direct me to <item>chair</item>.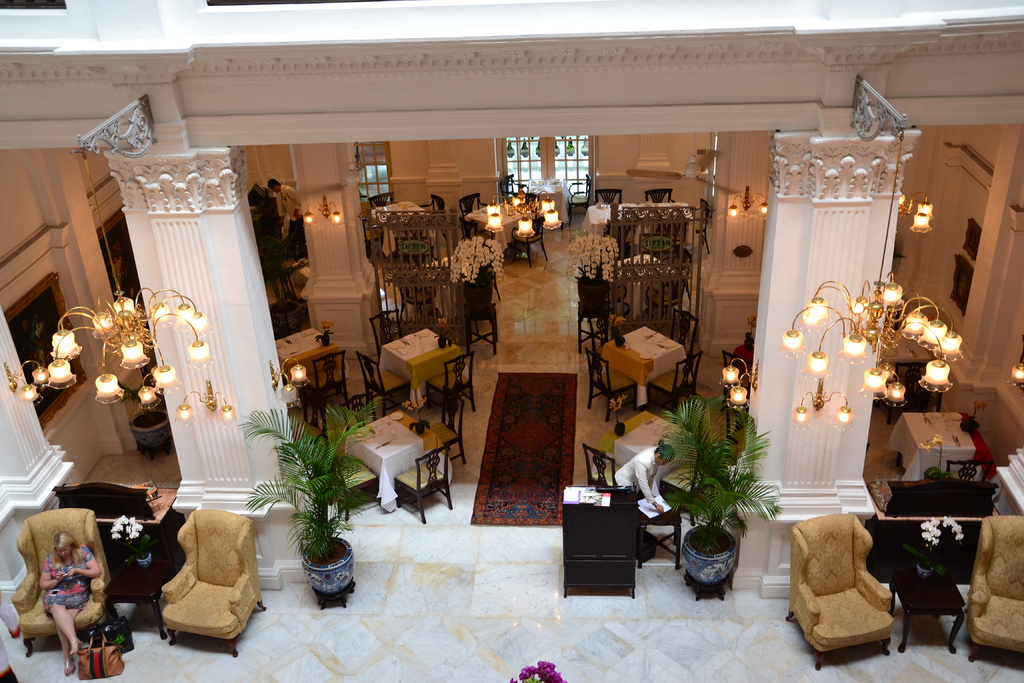
Direction: 430/361/481/420.
